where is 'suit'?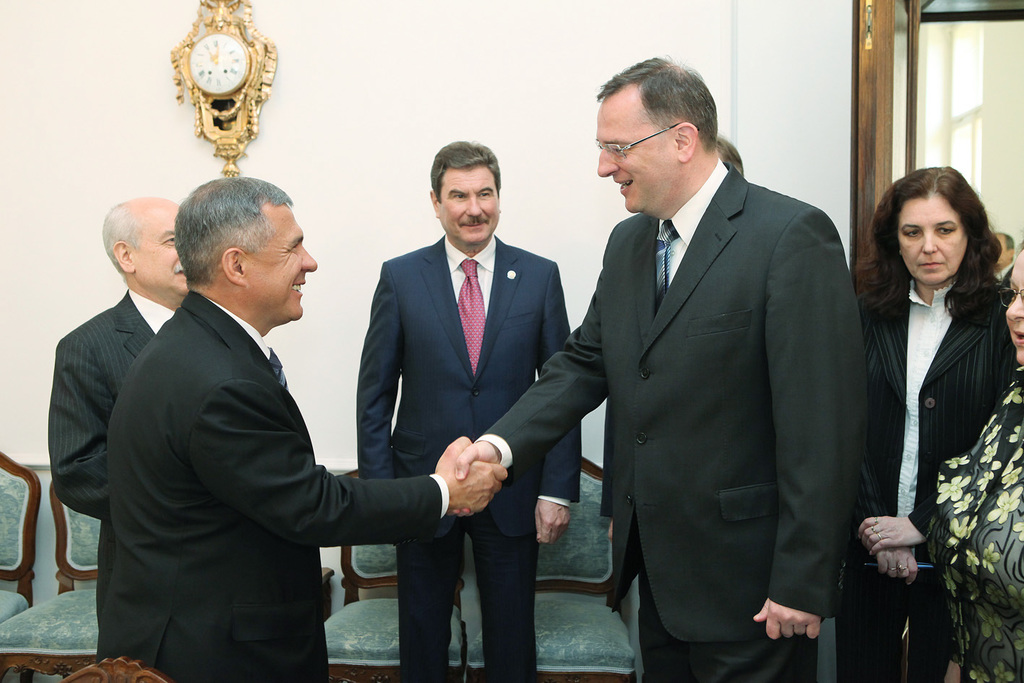
crop(560, 64, 874, 666).
